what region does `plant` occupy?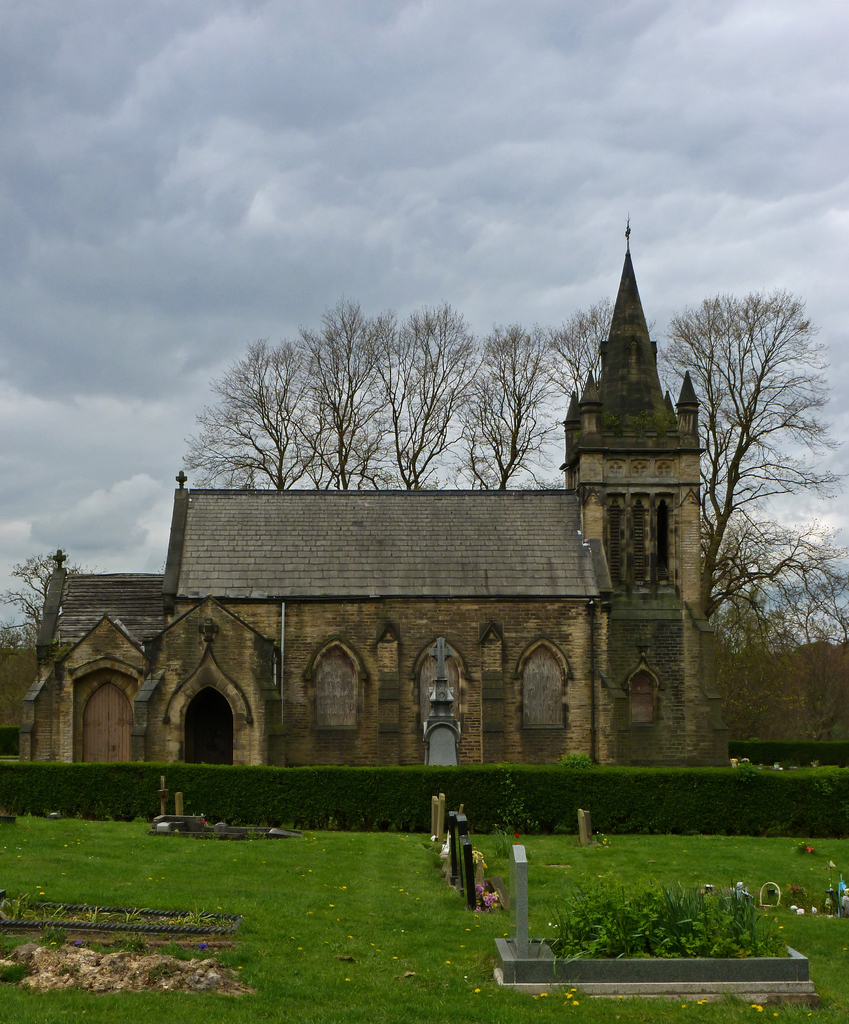
locate(122, 903, 158, 929).
